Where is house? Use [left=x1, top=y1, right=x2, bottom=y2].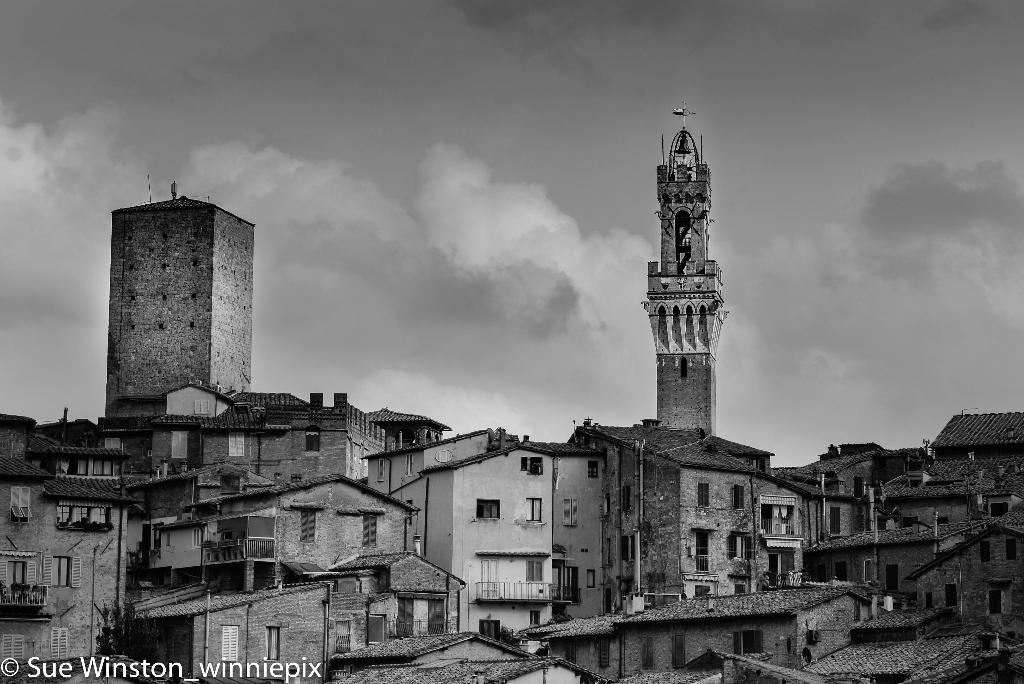
[left=596, top=580, right=861, bottom=676].
